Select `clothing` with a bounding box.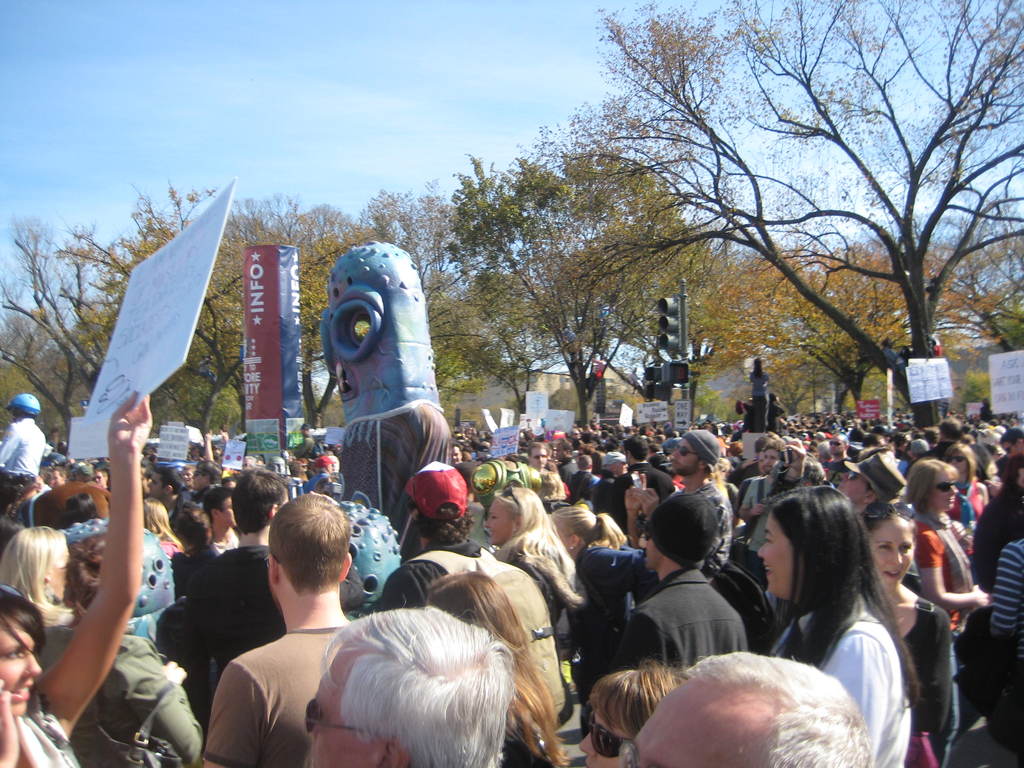
bbox=[768, 590, 913, 767].
